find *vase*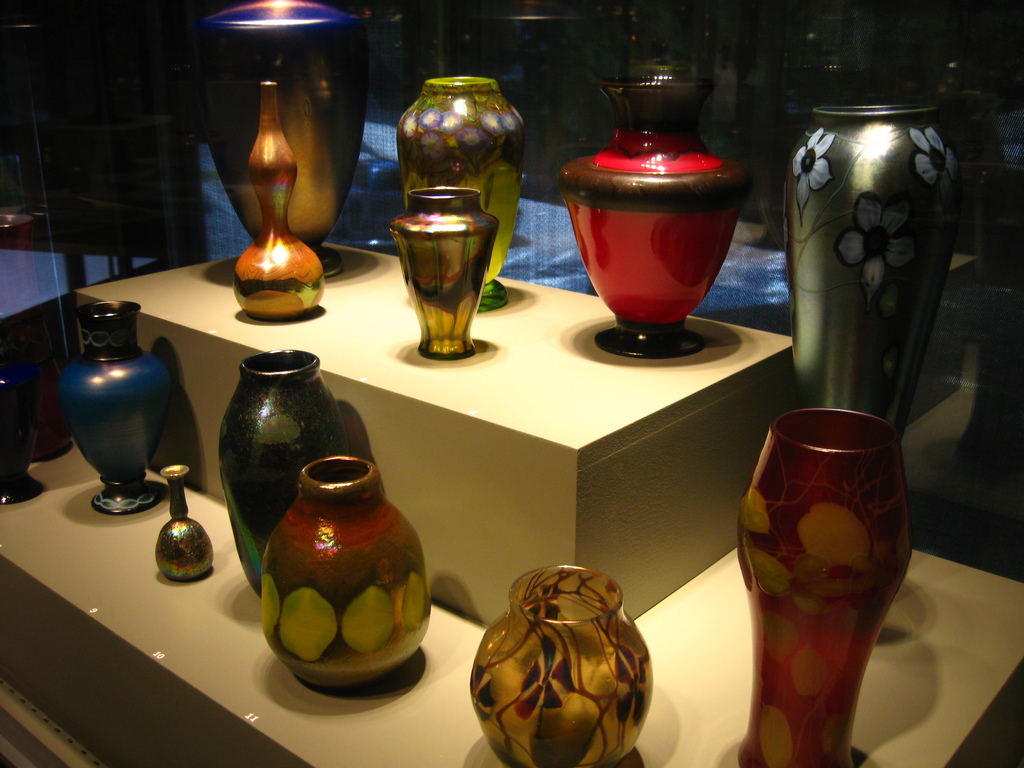
Rect(56, 294, 171, 515)
